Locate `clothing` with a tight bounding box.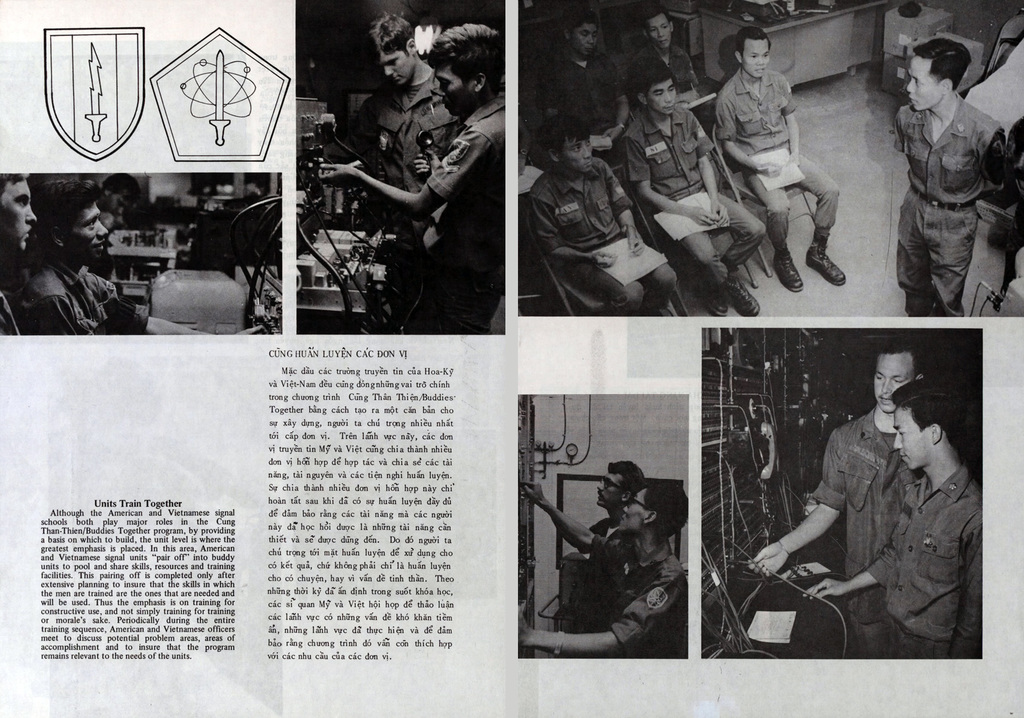
[588,552,689,658].
